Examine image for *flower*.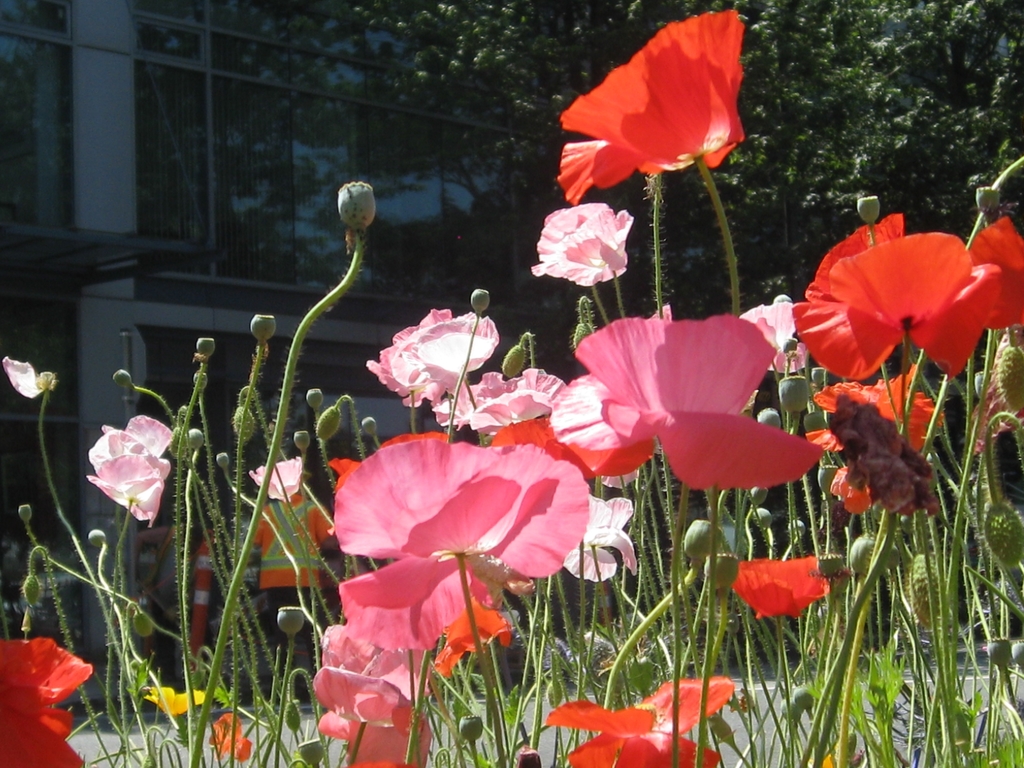
Examination result: [1, 355, 56, 405].
